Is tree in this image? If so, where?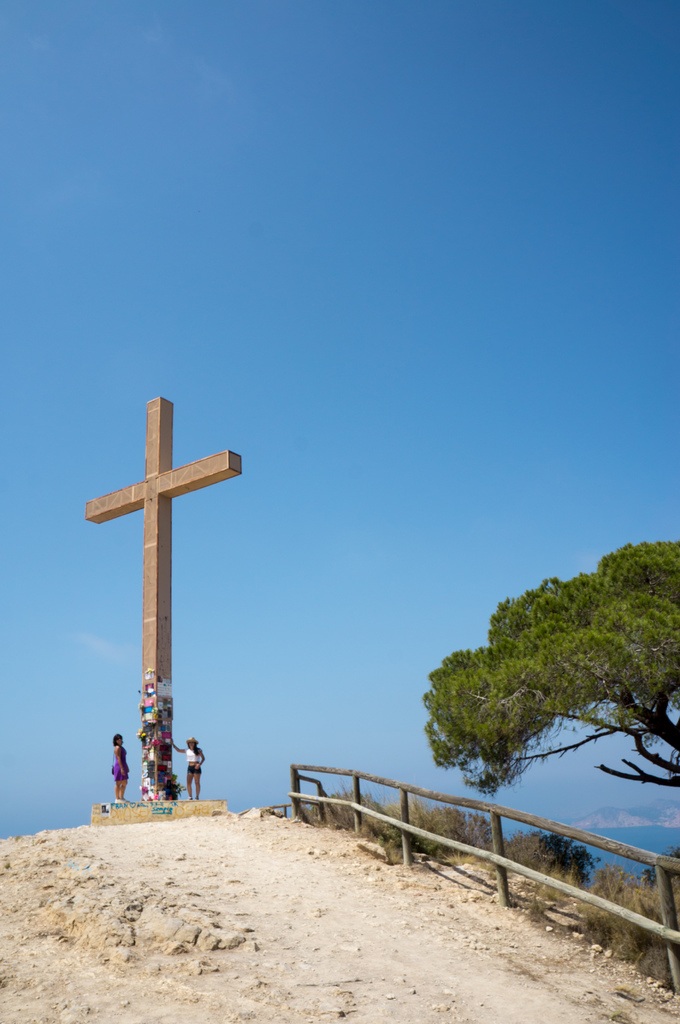
Yes, at box(412, 563, 646, 829).
